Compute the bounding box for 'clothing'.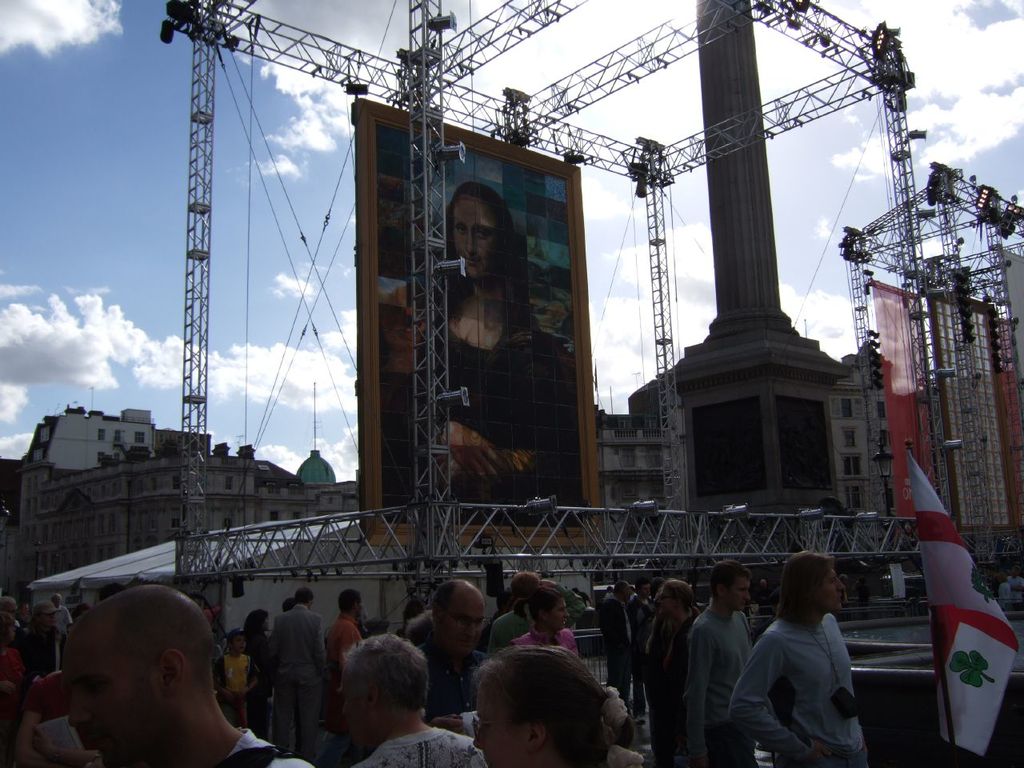
left=55, top=602, right=76, bottom=671.
